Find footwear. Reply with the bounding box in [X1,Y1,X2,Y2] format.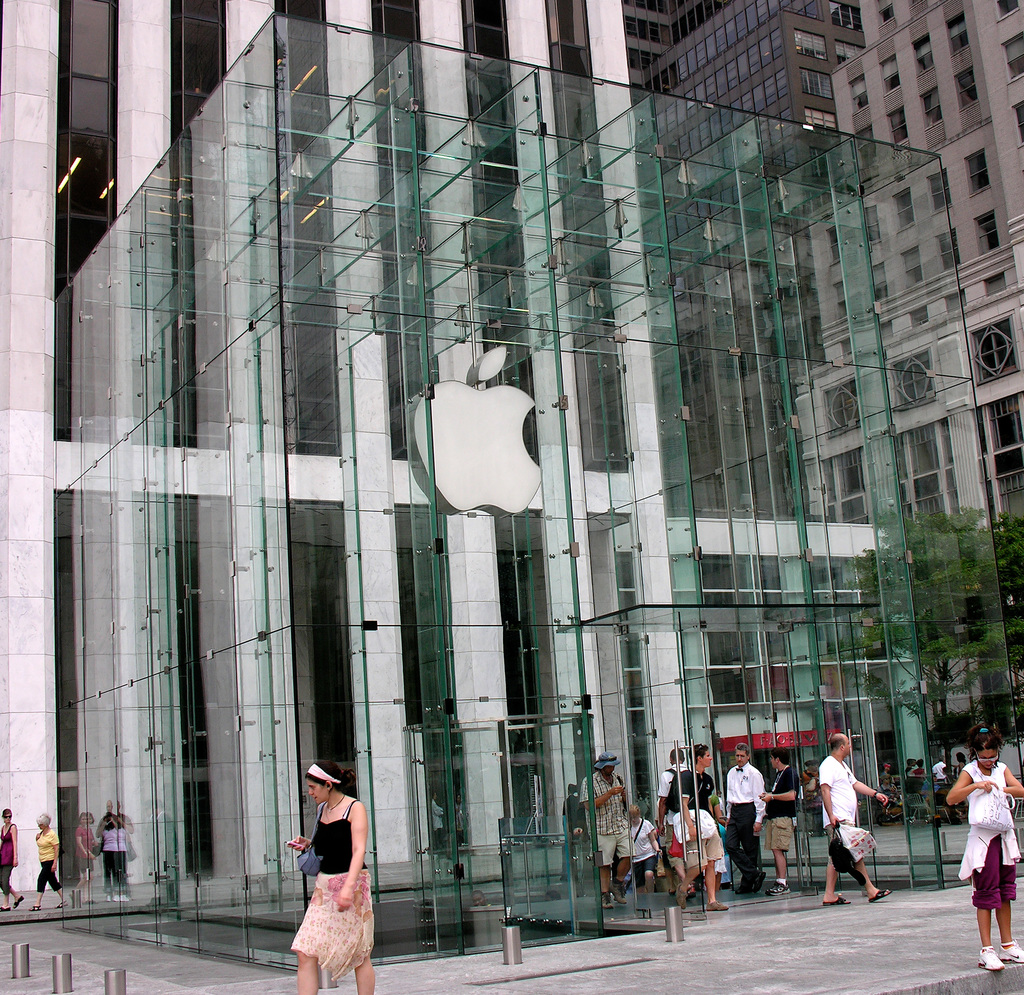
[54,900,70,907].
